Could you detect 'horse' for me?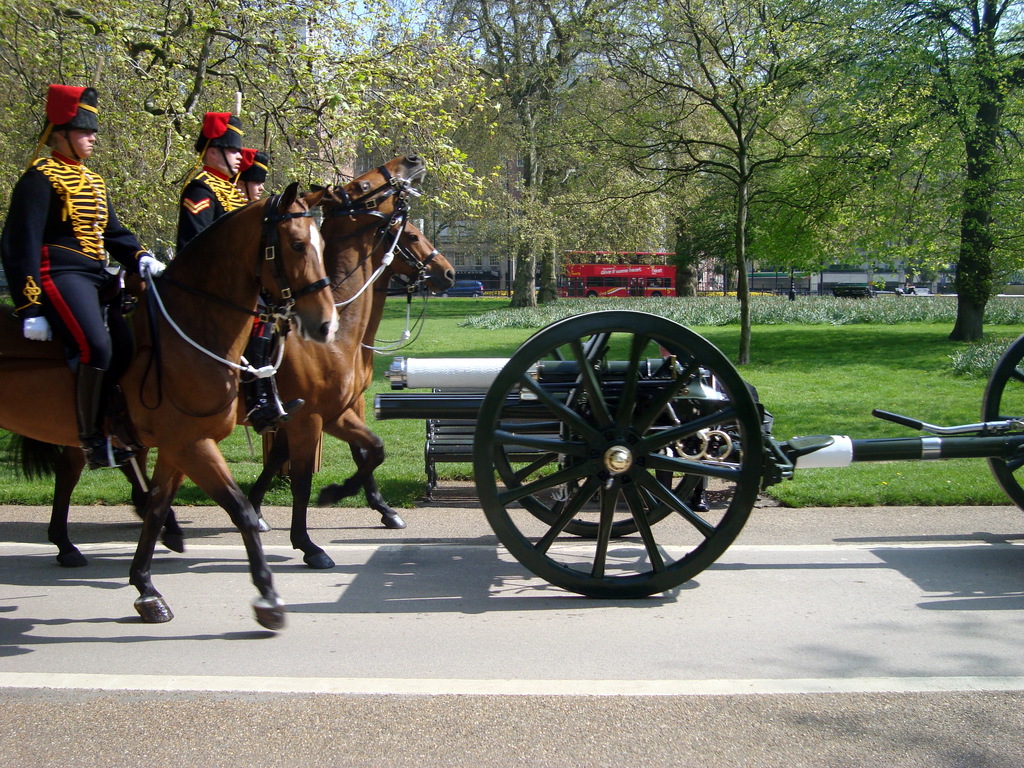
Detection result: 135/218/456/535.
